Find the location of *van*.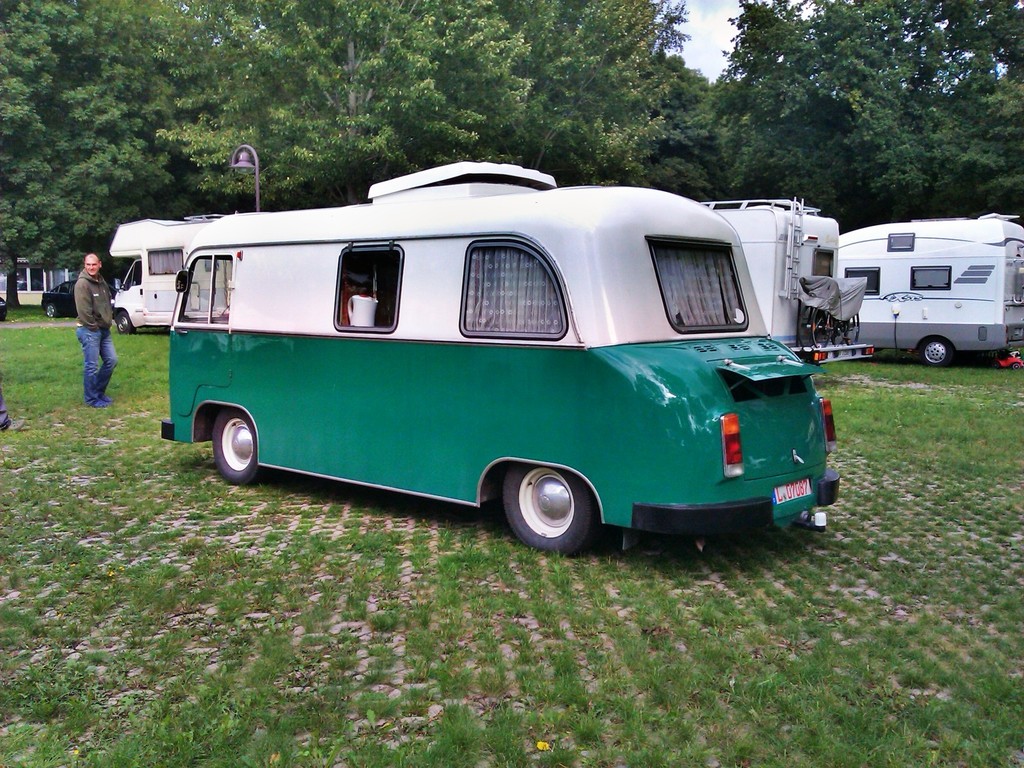
Location: {"left": 104, "top": 216, "right": 232, "bottom": 336}.
